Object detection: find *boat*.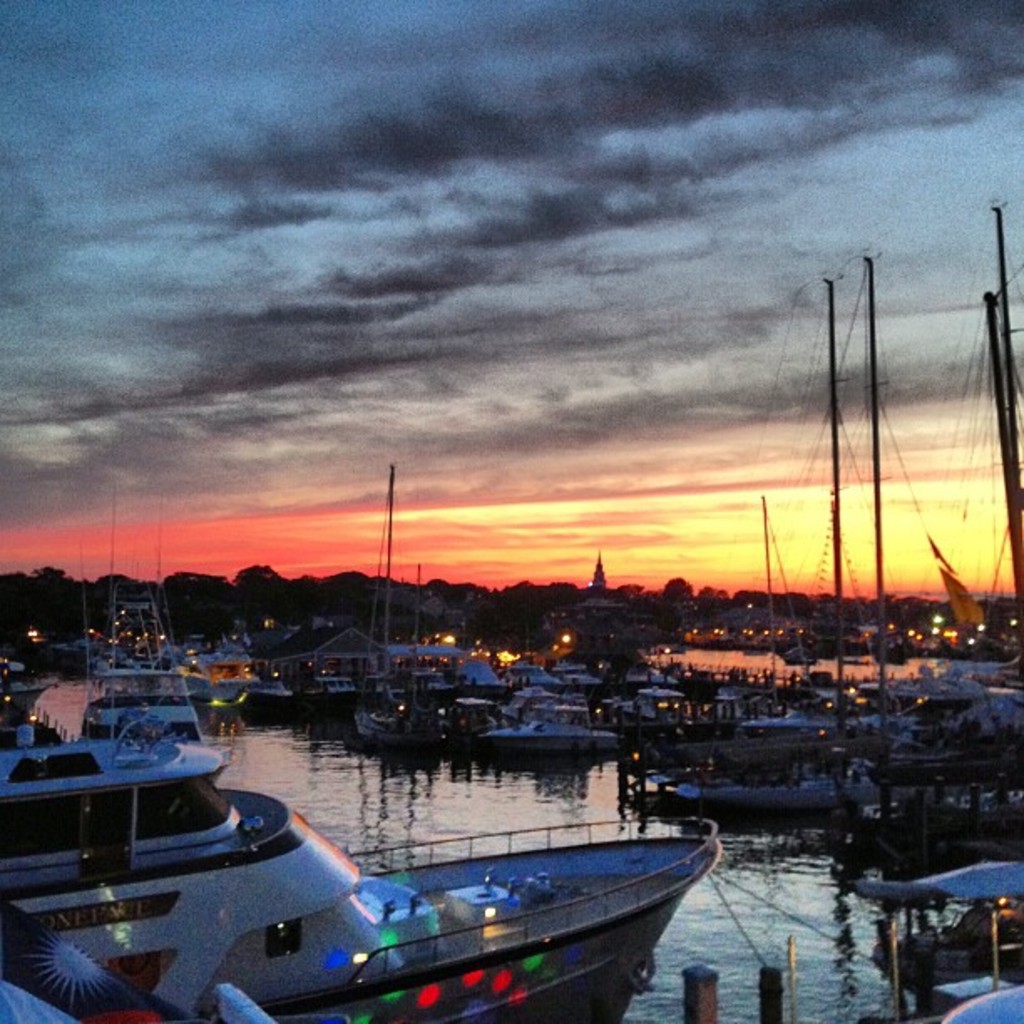
left=0, top=895, right=333, bottom=1022.
